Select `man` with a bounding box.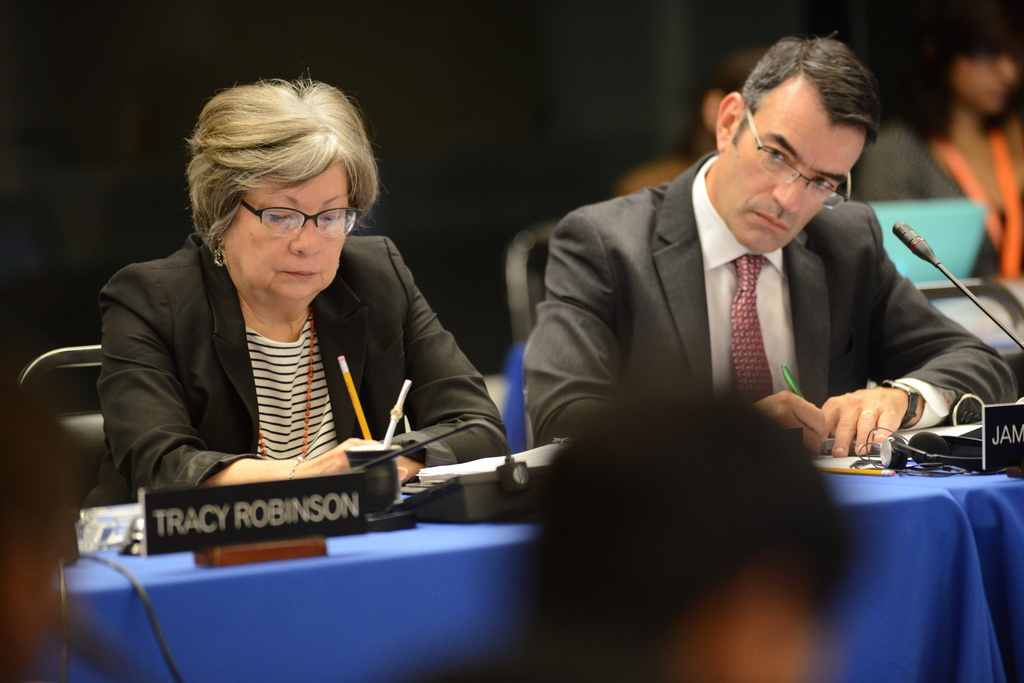
detection(524, 59, 959, 550).
